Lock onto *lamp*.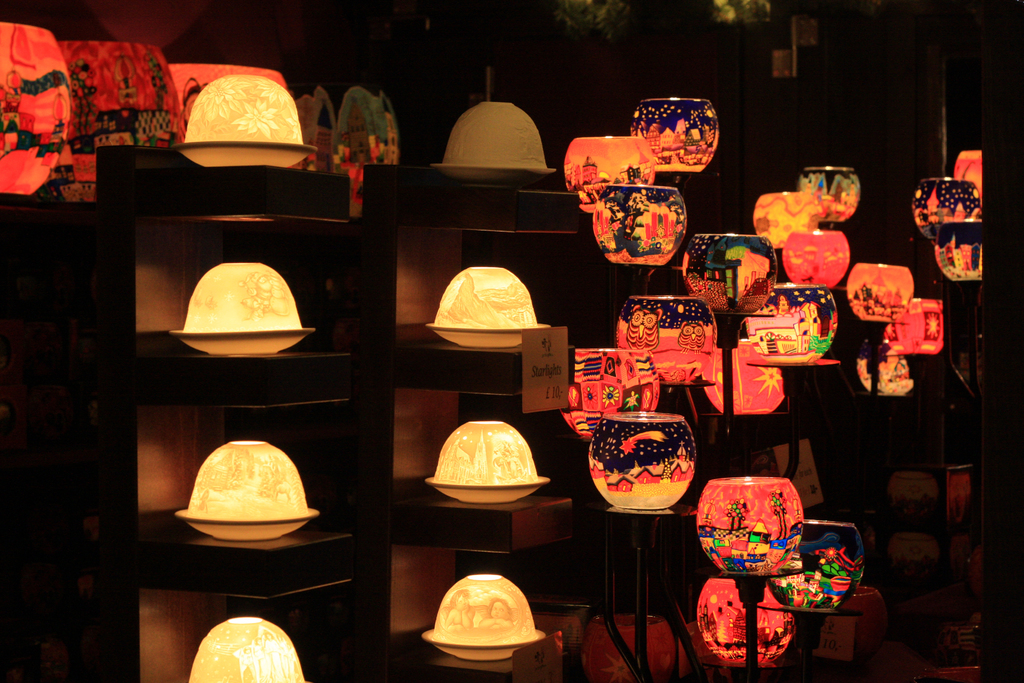
Locked: (left=166, top=248, right=310, bottom=385).
